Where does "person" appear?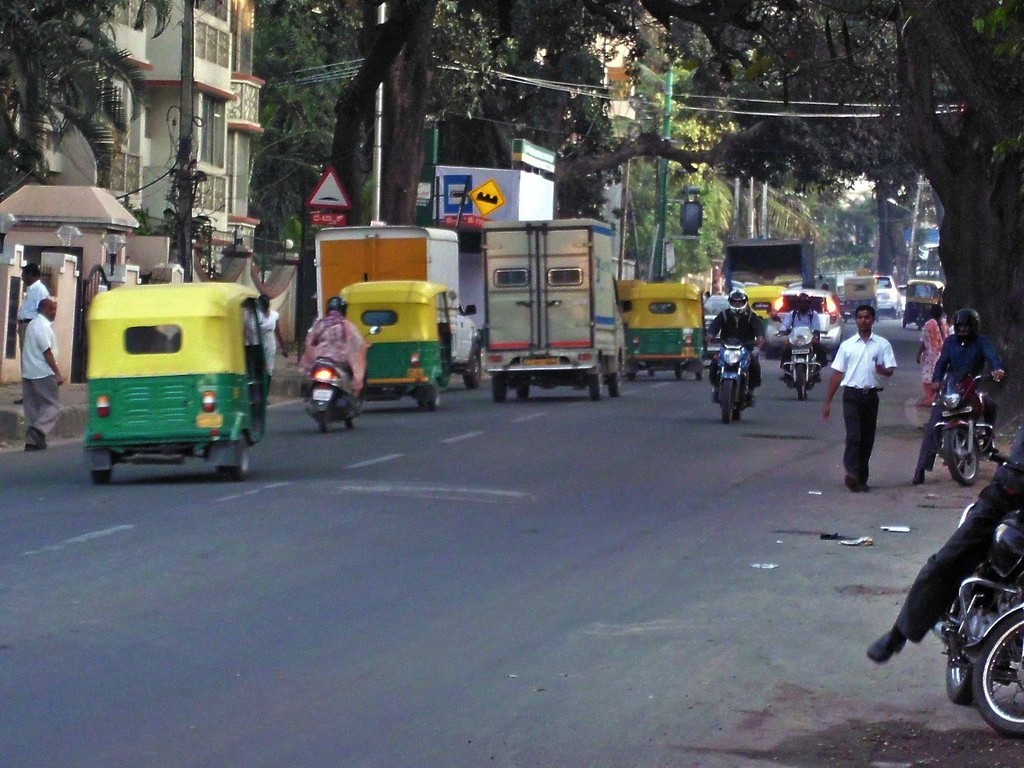
Appears at bbox=[912, 307, 1009, 488].
